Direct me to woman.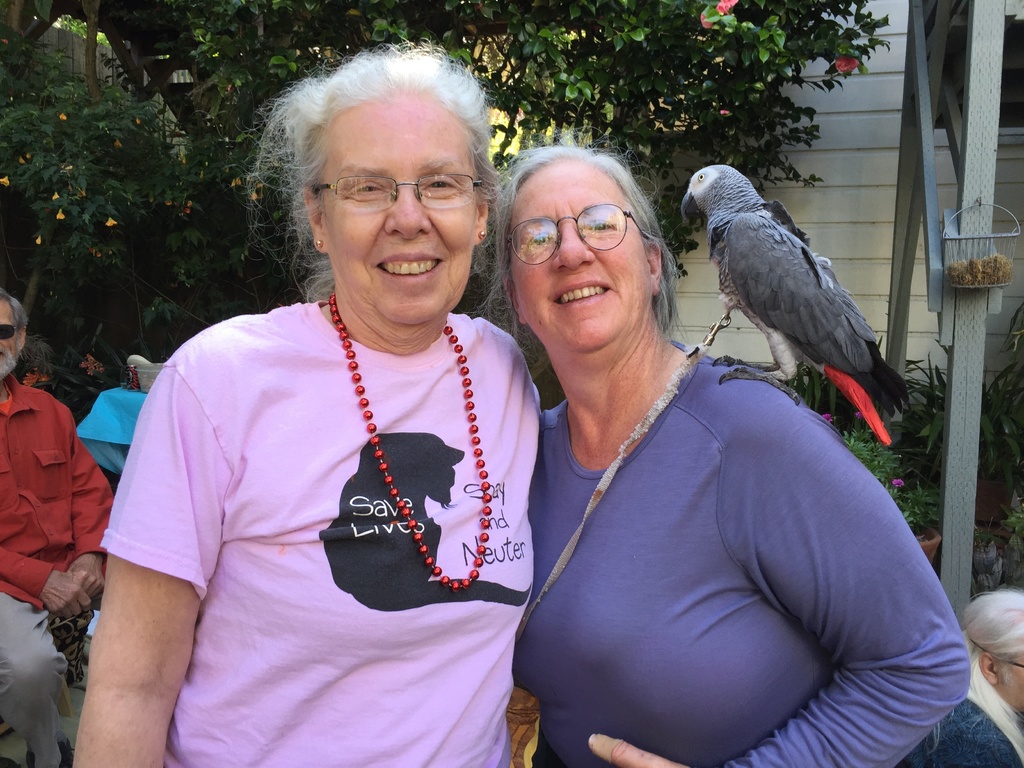
Direction: BBox(470, 149, 1023, 767).
